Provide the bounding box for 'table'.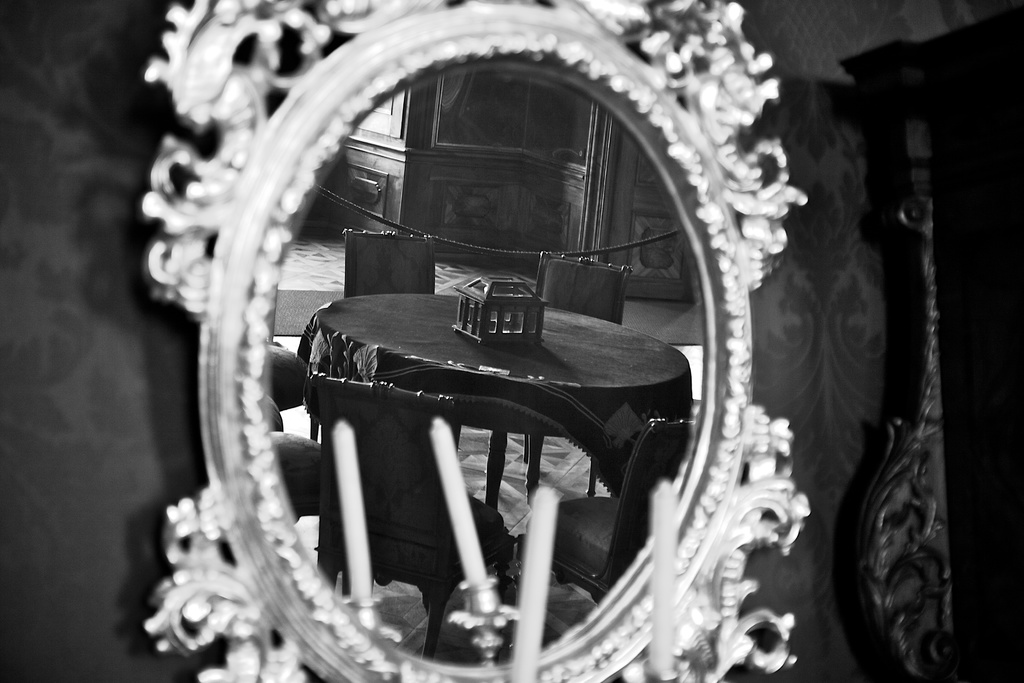
box=[301, 290, 696, 538].
